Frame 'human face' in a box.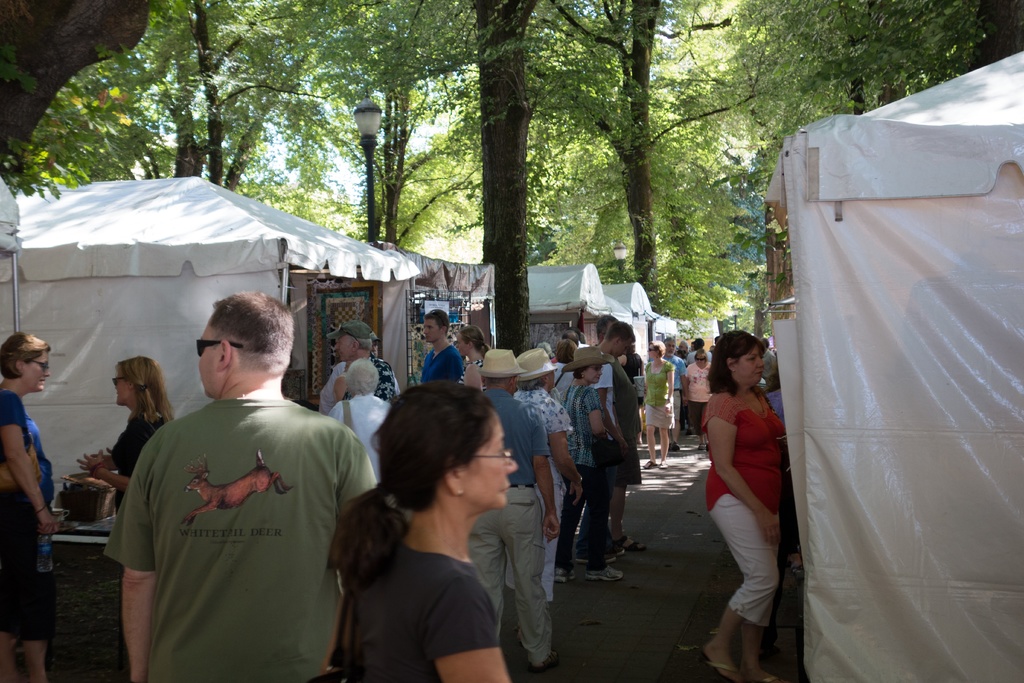
420, 317, 439, 342.
